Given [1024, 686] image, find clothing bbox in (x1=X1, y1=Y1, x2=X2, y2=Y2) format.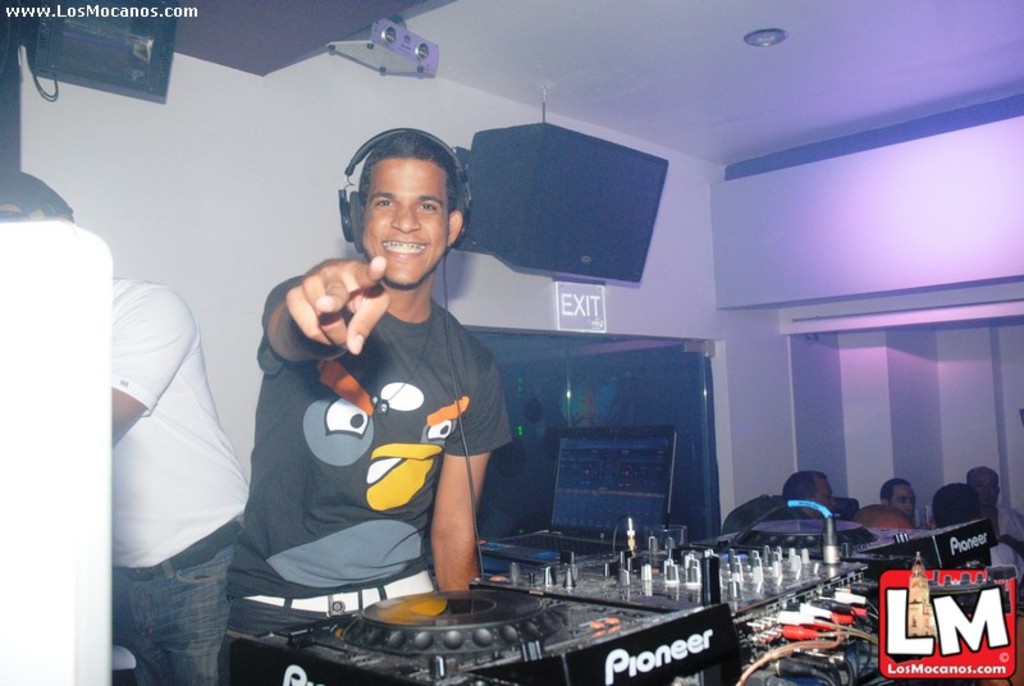
(x1=248, y1=228, x2=513, y2=616).
